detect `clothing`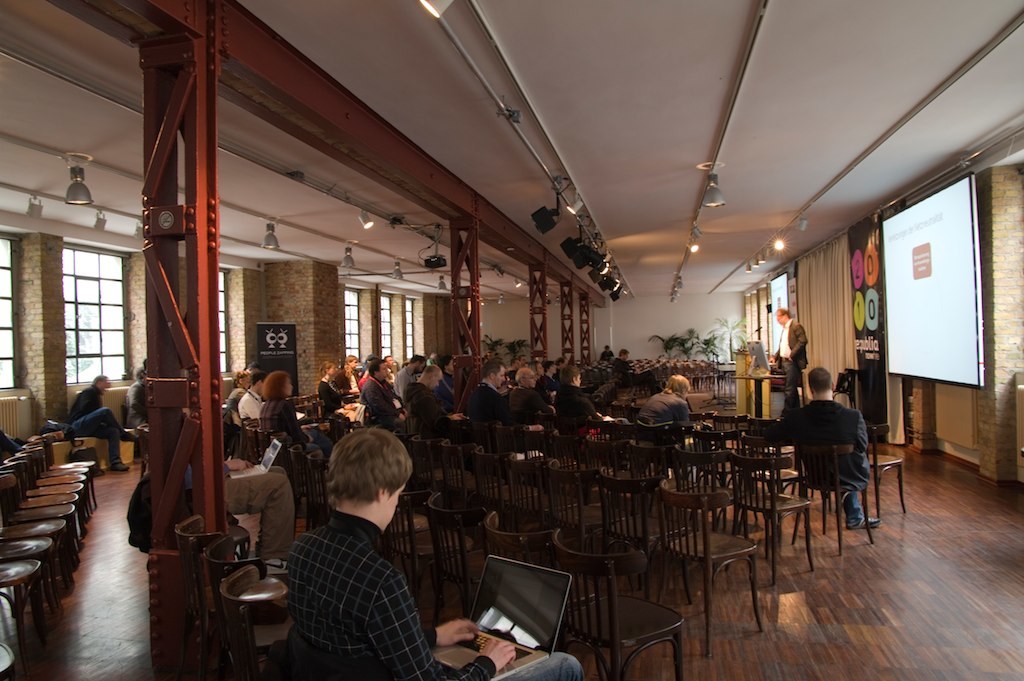
box=[232, 385, 263, 432]
